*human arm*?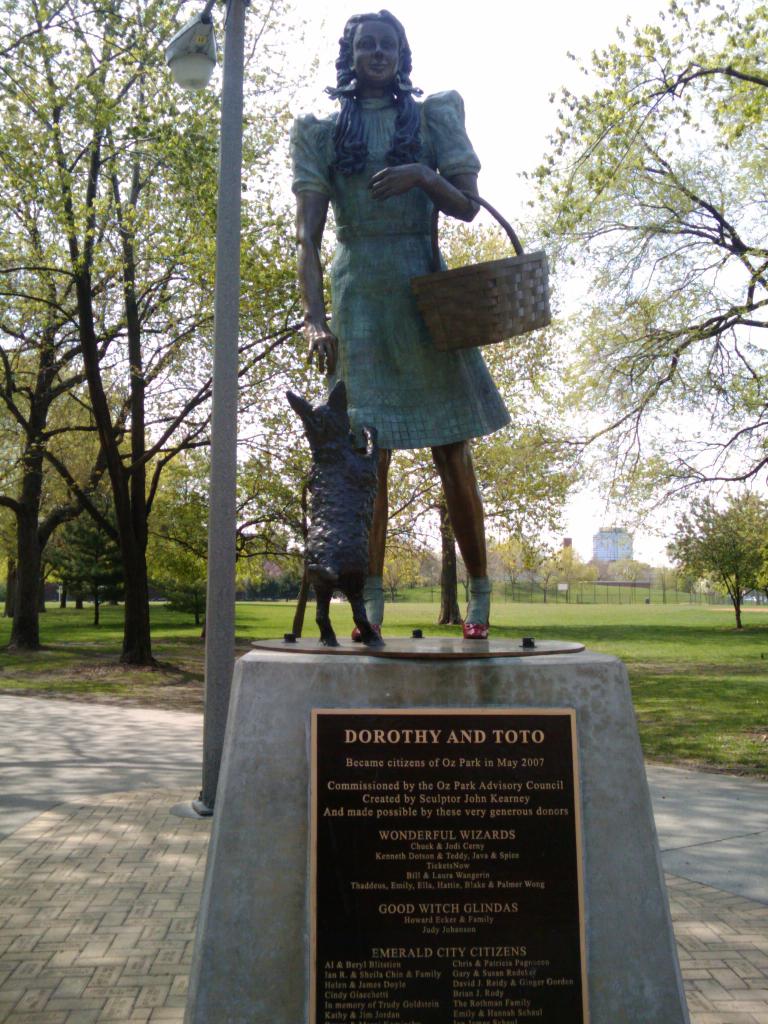
[left=284, top=115, right=345, bottom=376]
